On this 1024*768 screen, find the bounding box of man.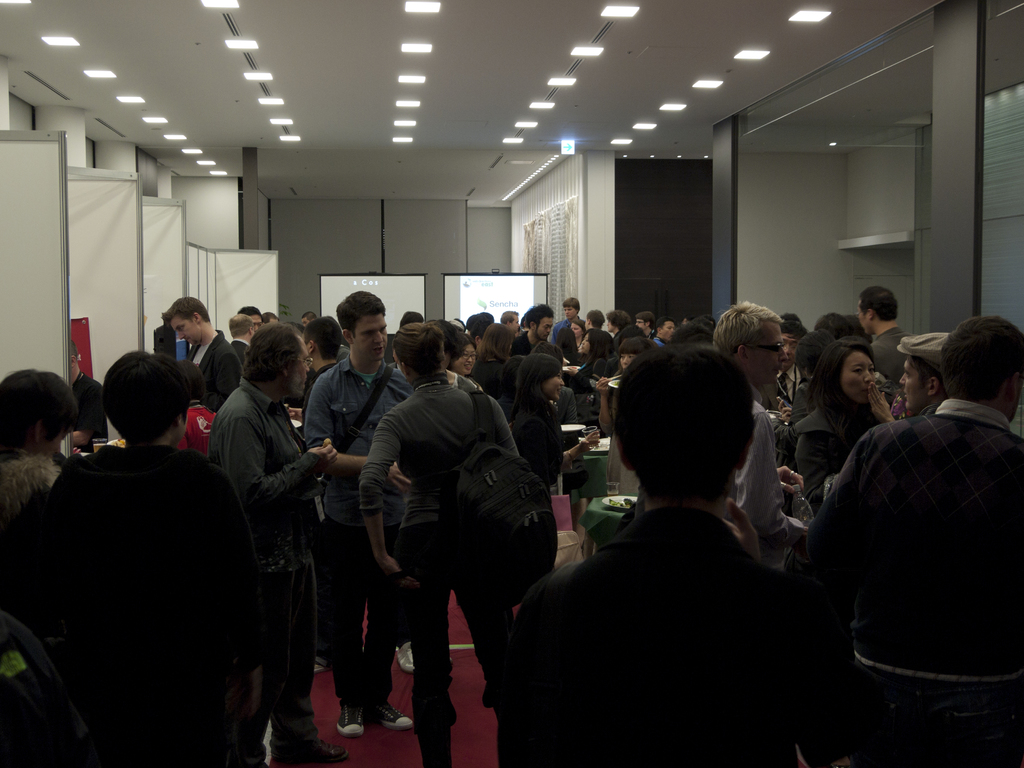
Bounding box: <box>353,317,516,767</box>.
